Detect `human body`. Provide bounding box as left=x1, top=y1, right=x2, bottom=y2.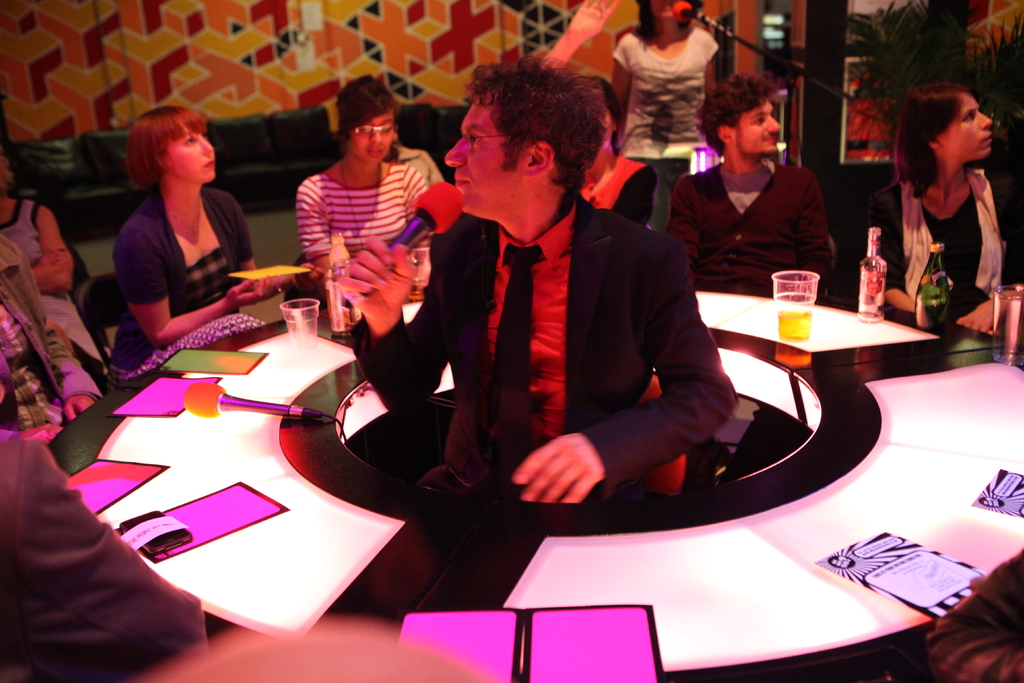
left=298, top=154, right=435, bottom=303.
